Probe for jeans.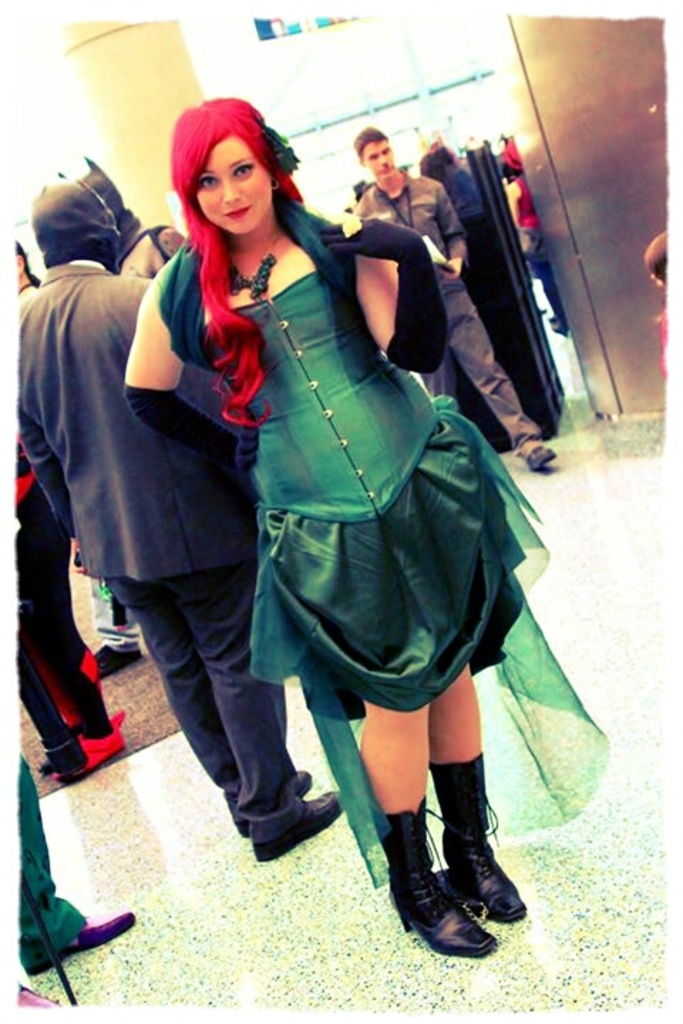
Probe result: [left=525, top=235, right=561, bottom=334].
